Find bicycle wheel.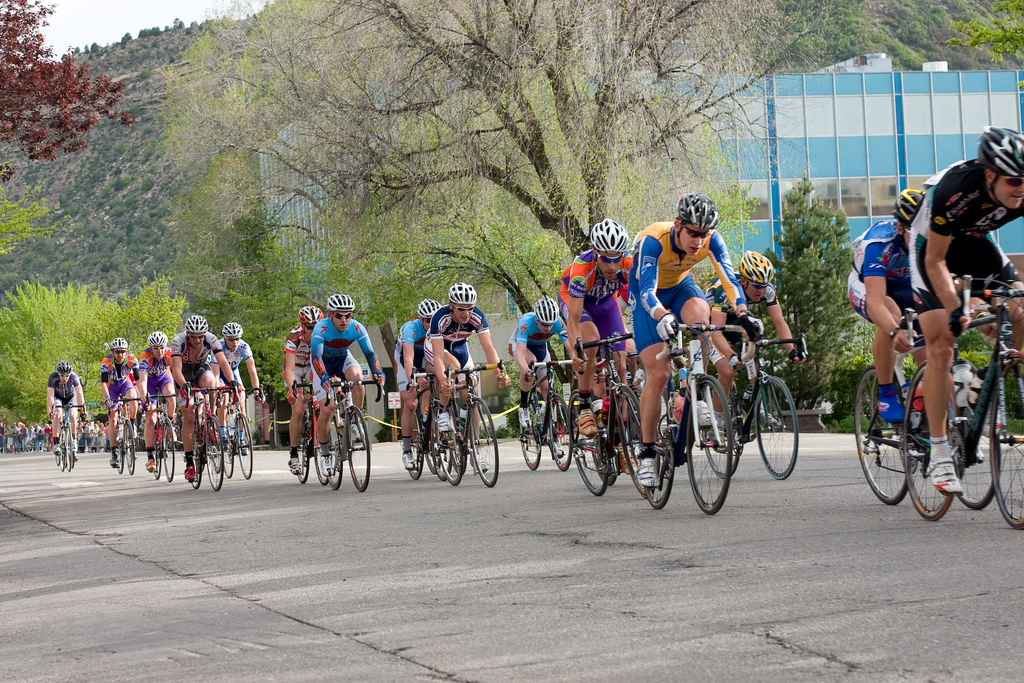
(618, 384, 647, 497).
